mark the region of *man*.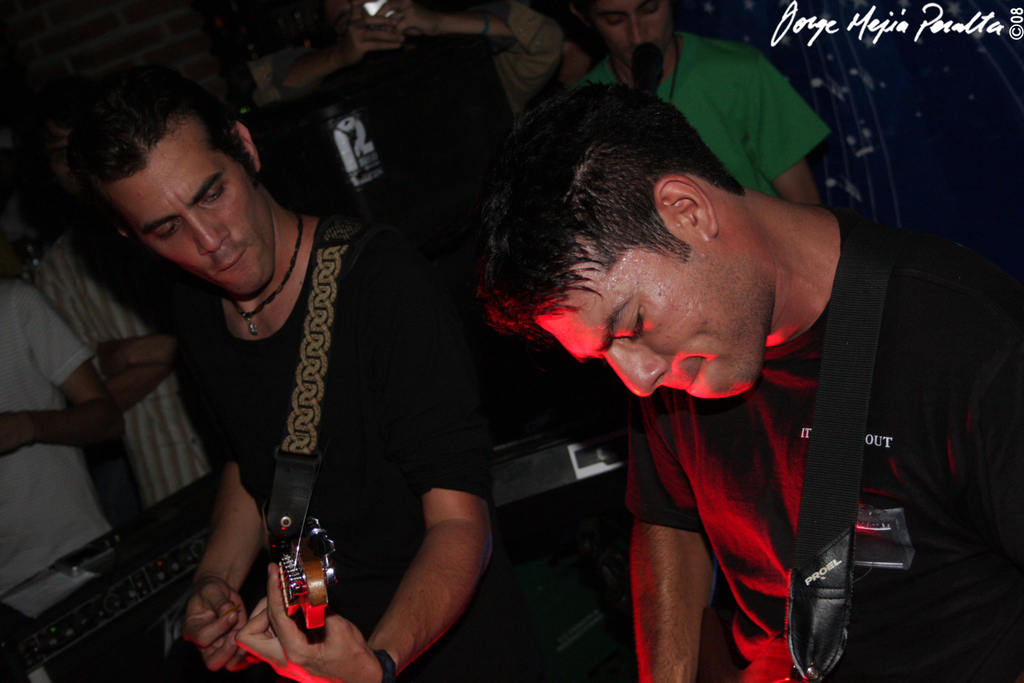
Region: BBox(38, 163, 236, 522).
